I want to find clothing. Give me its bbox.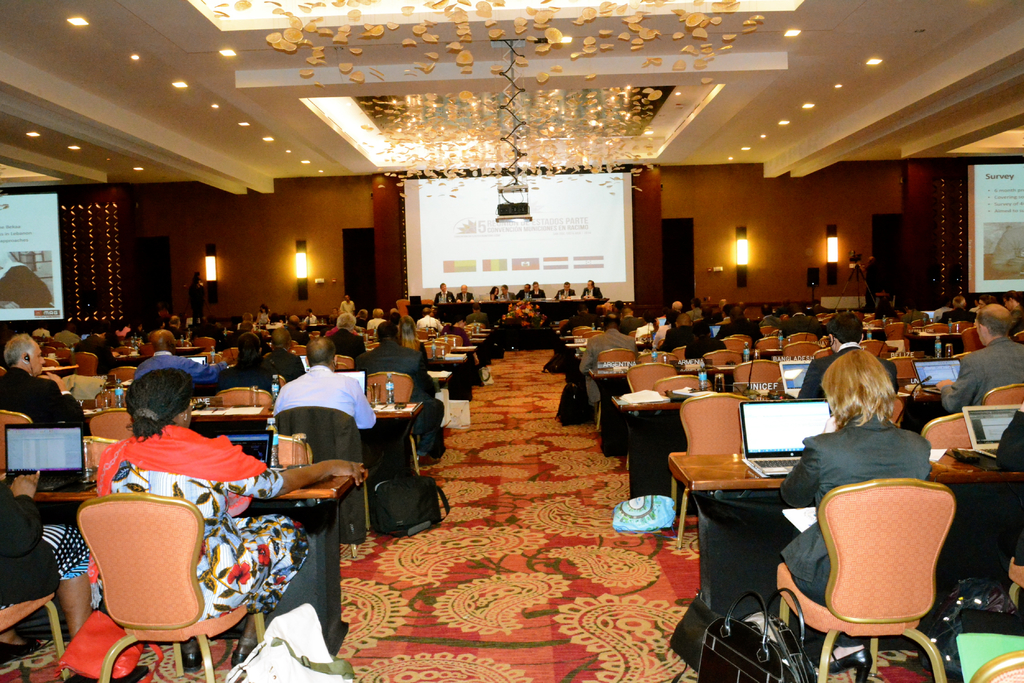
792:343:903:402.
